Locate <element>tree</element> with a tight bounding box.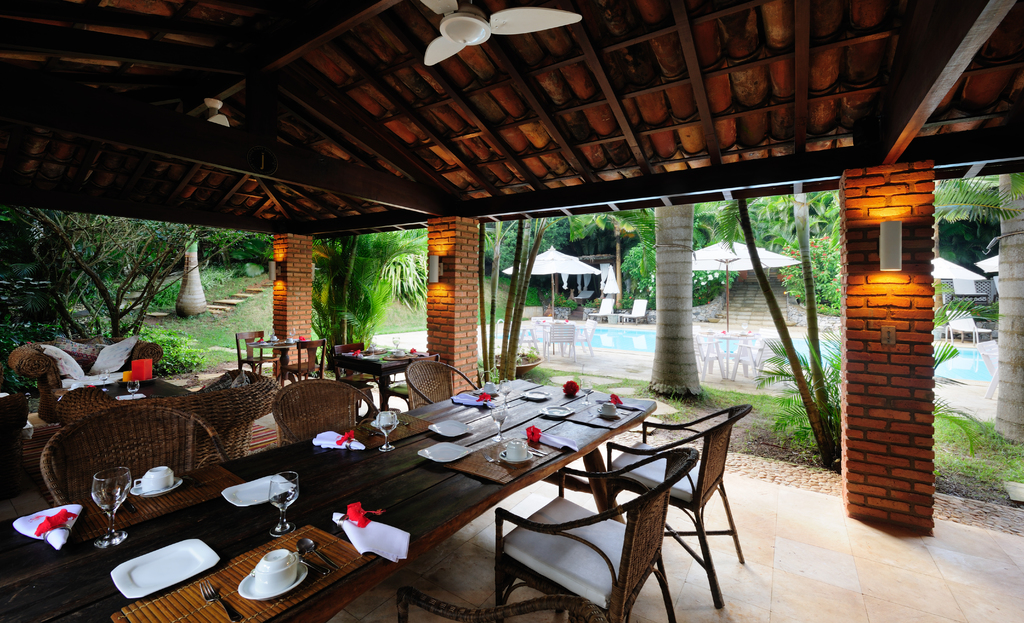
255/231/425/360.
